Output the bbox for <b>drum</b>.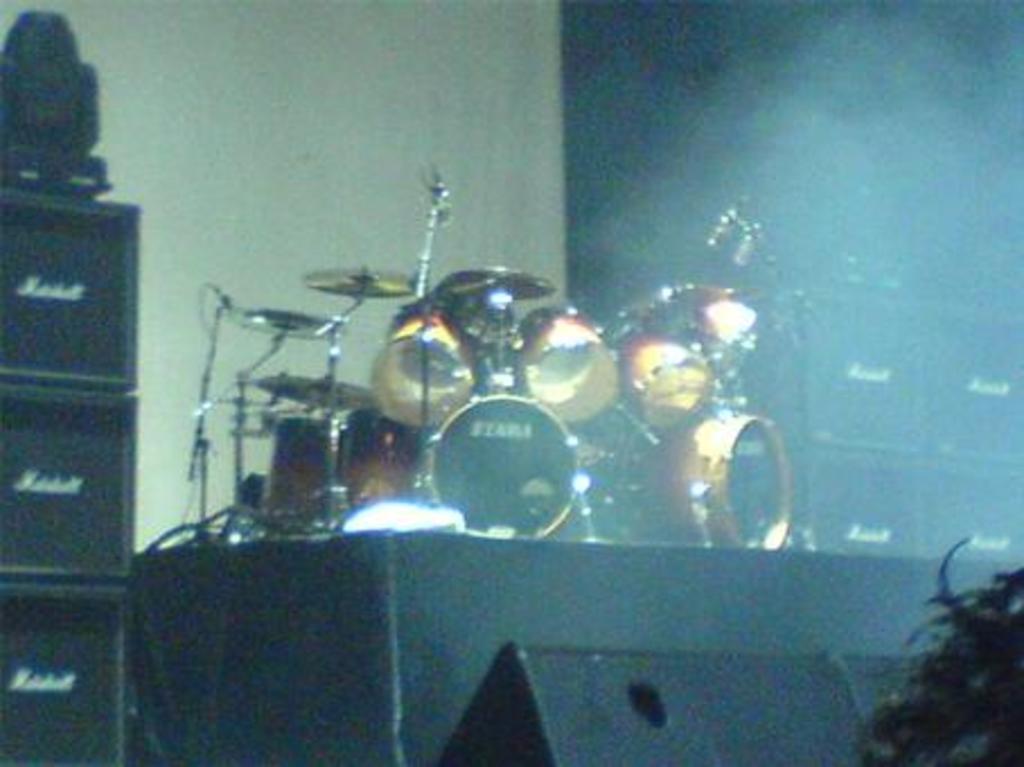
<box>600,300,715,431</box>.
